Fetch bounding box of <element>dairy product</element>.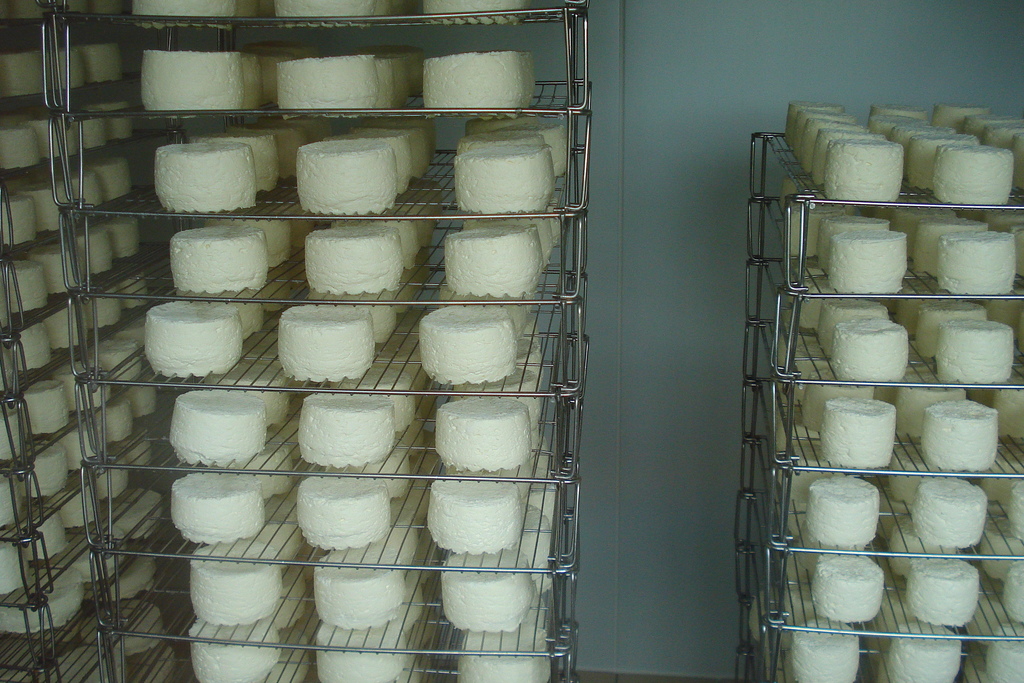
Bbox: <box>317,548,409,629</box>.
